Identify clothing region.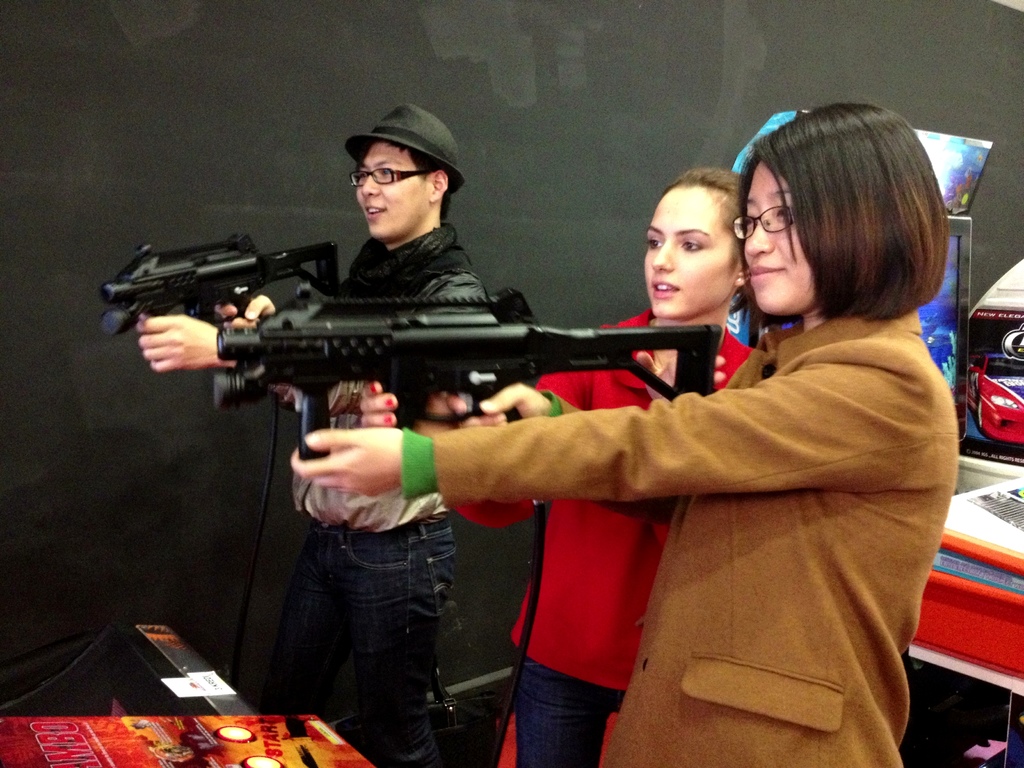
Region: [454,313,755,692].
